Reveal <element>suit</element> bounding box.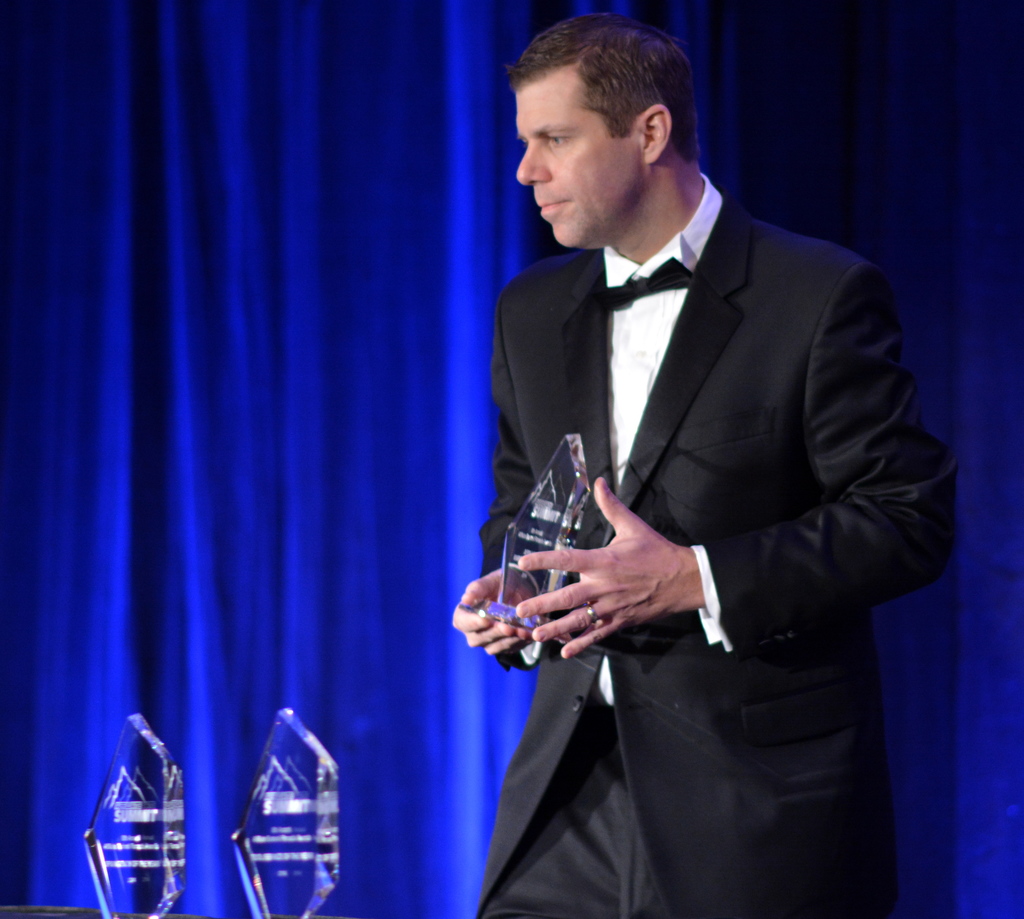
Revealed: [436, 136, 909, 874].
